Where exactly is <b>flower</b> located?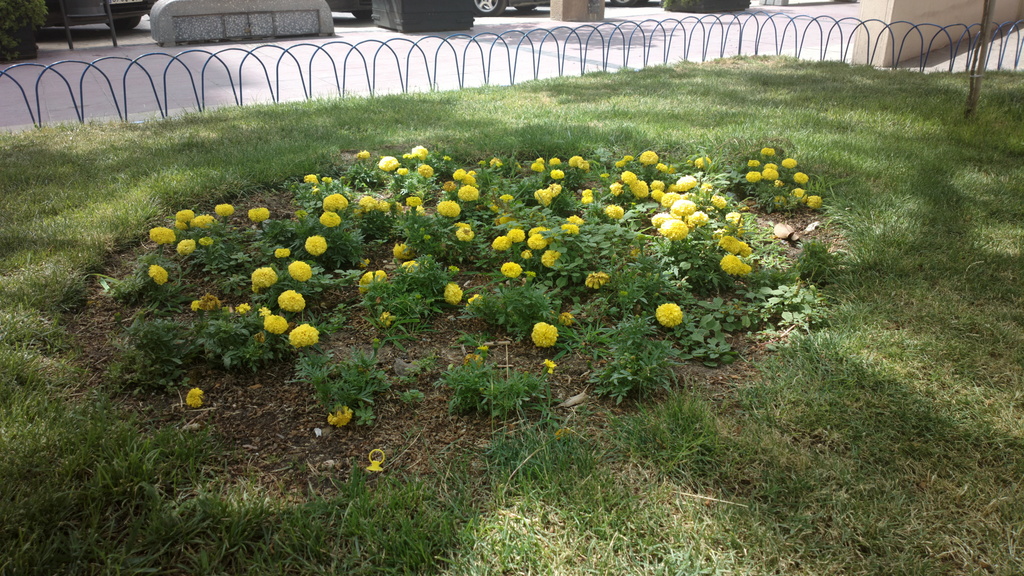
Its bounding box is Rect(179, 389, 203, 412).
